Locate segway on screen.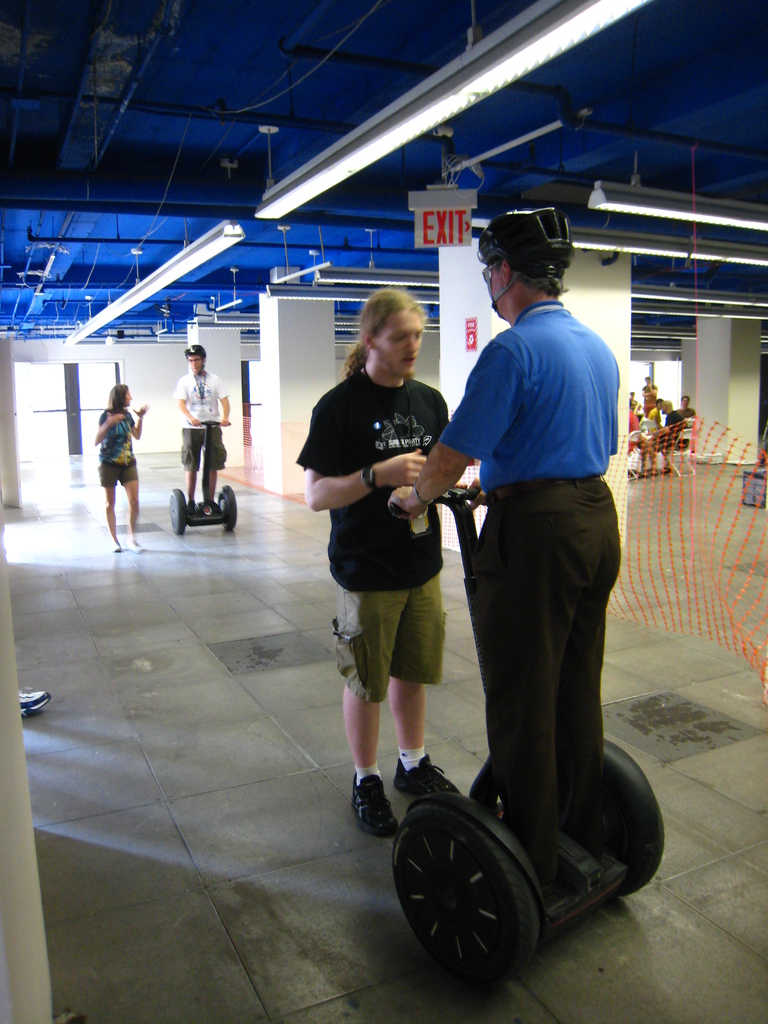
On screen at l=390, t=479, r=665, b=987.
